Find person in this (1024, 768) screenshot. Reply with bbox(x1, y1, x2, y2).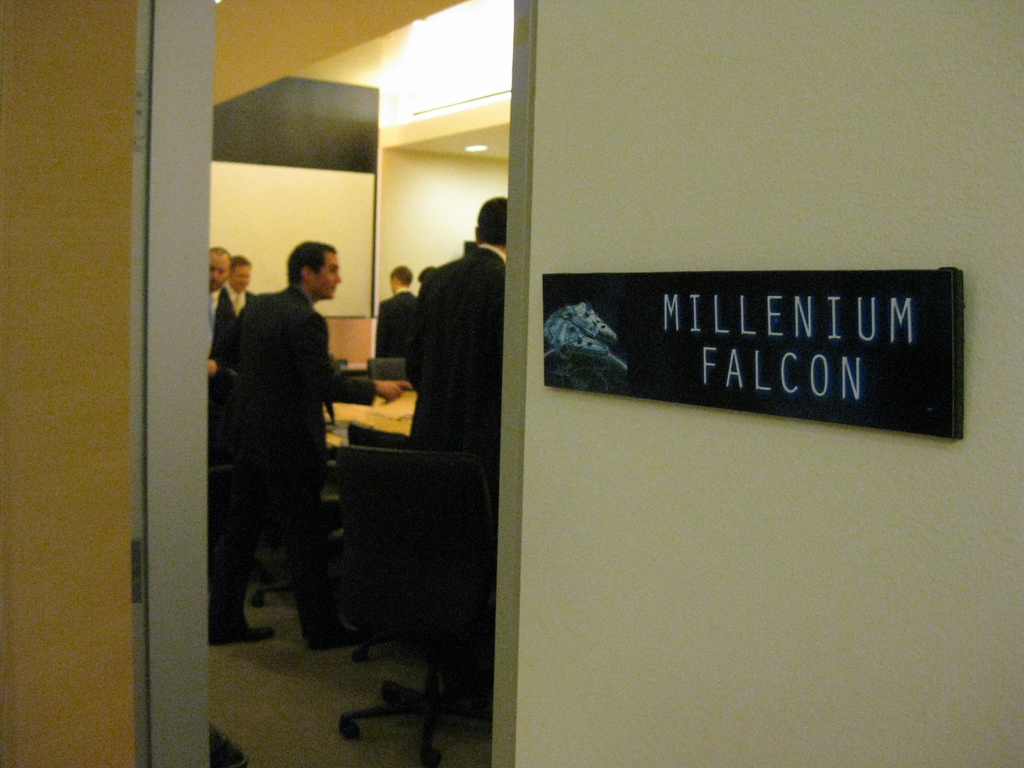
bbox(215, 224, 363, 682).
